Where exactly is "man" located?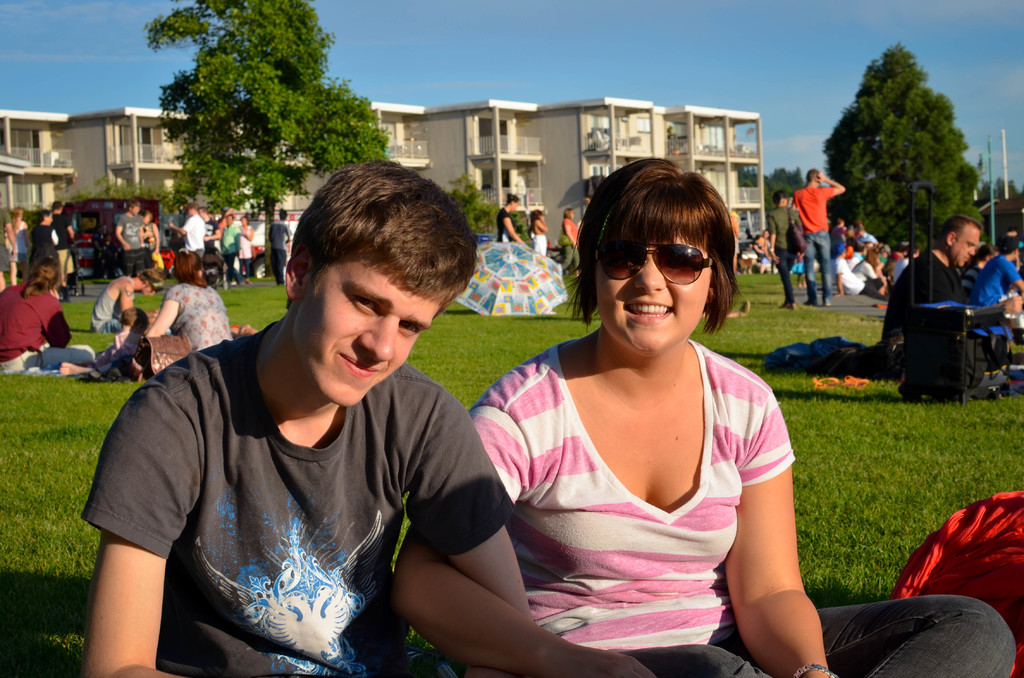
Its bounding box is box(969, 234, 1023, 304).
